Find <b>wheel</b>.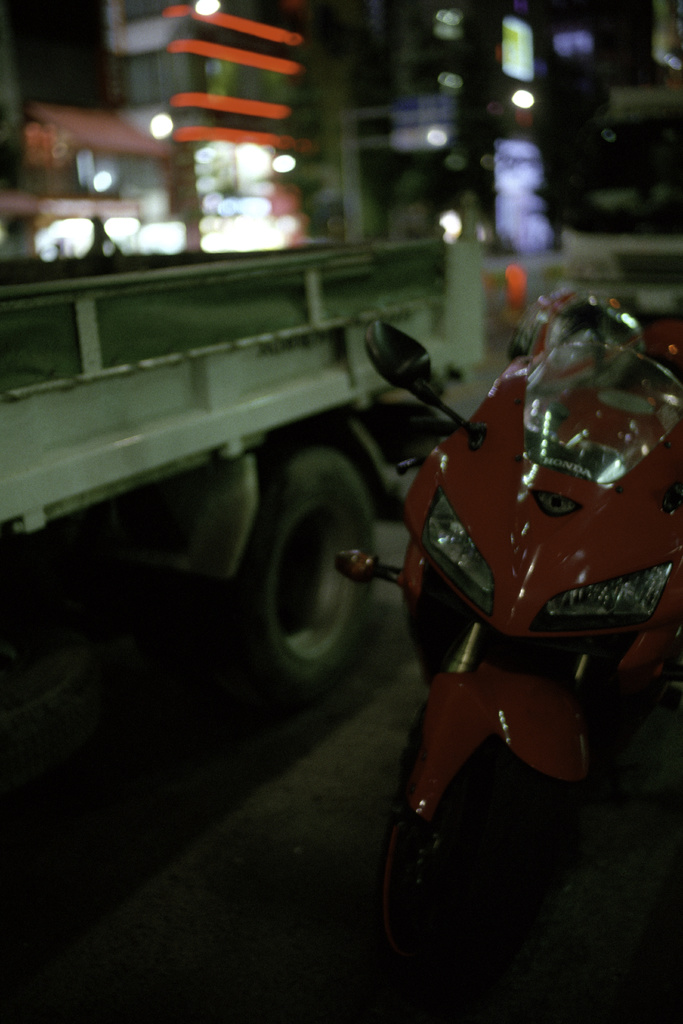
{"left": 254, "top": 448, "right": 374, "bottom": 713}.
